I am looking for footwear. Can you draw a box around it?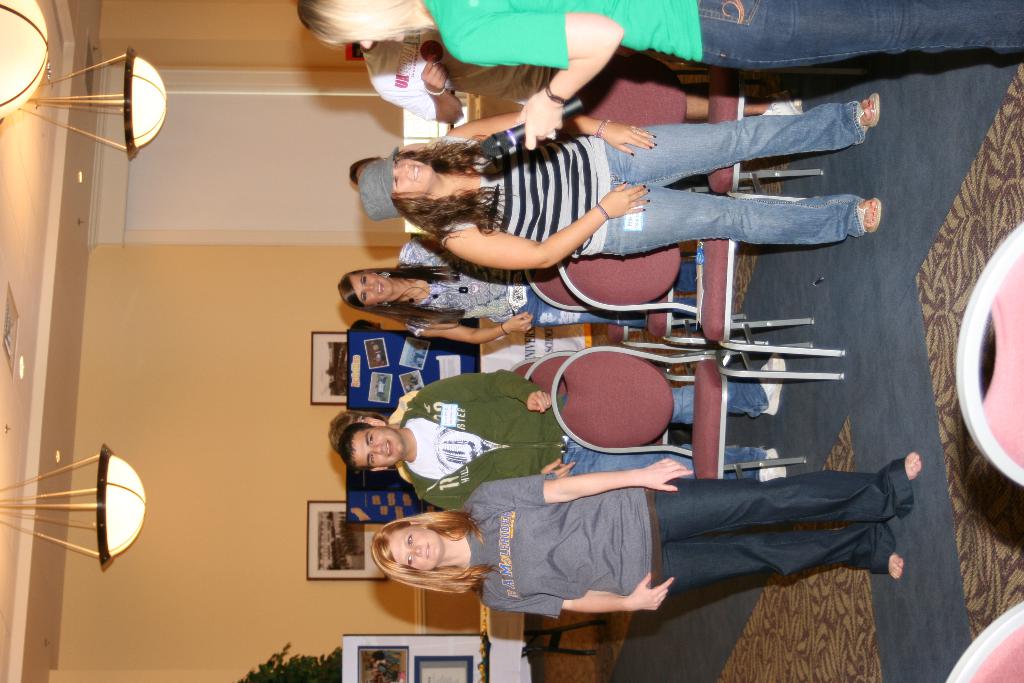
Sure, the bounding box is box=[764, 95, 804, 118].
